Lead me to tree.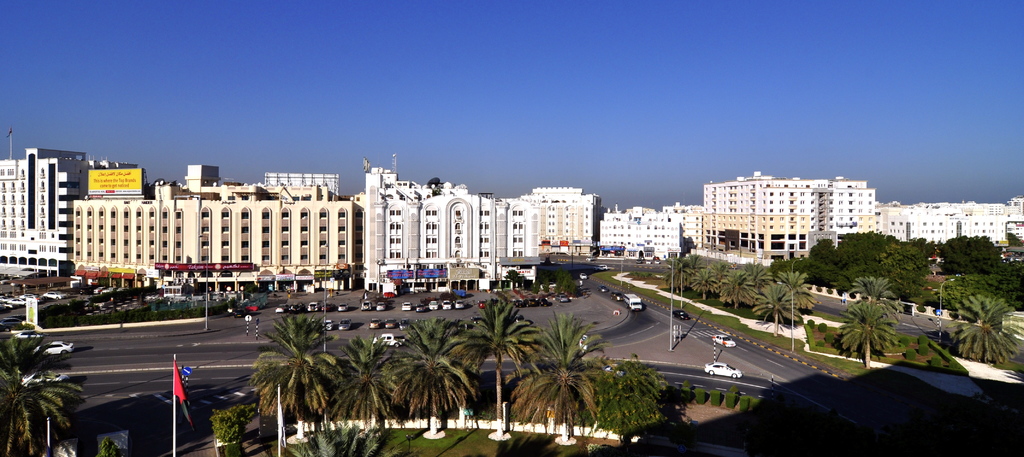
Lead to 467,293,543,444.
